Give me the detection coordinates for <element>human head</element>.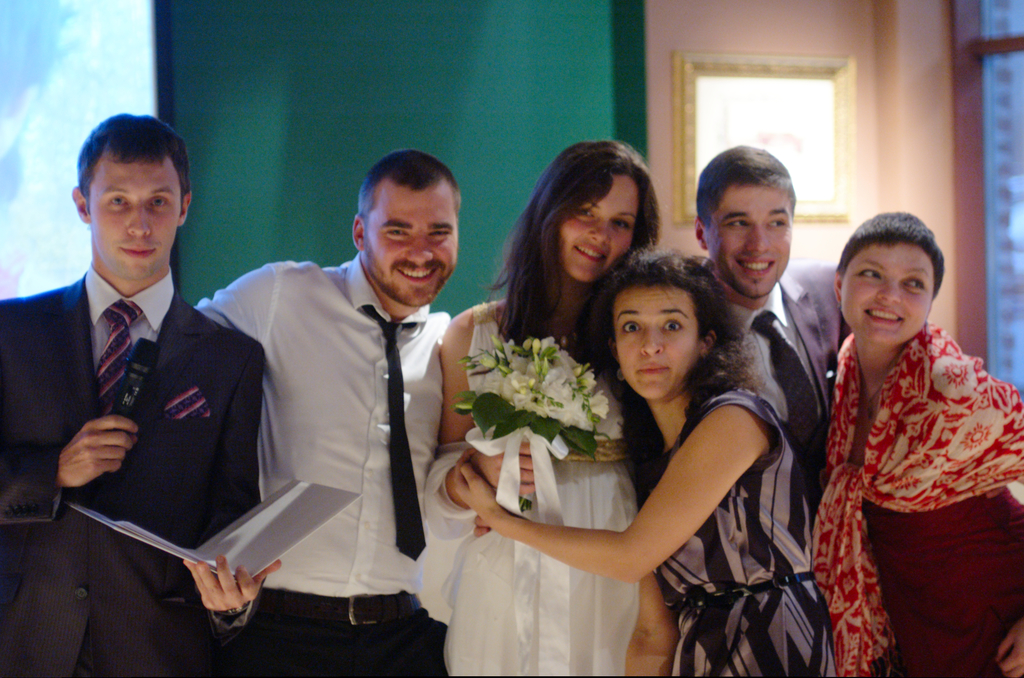
locate(598, 262, 723, 396).
